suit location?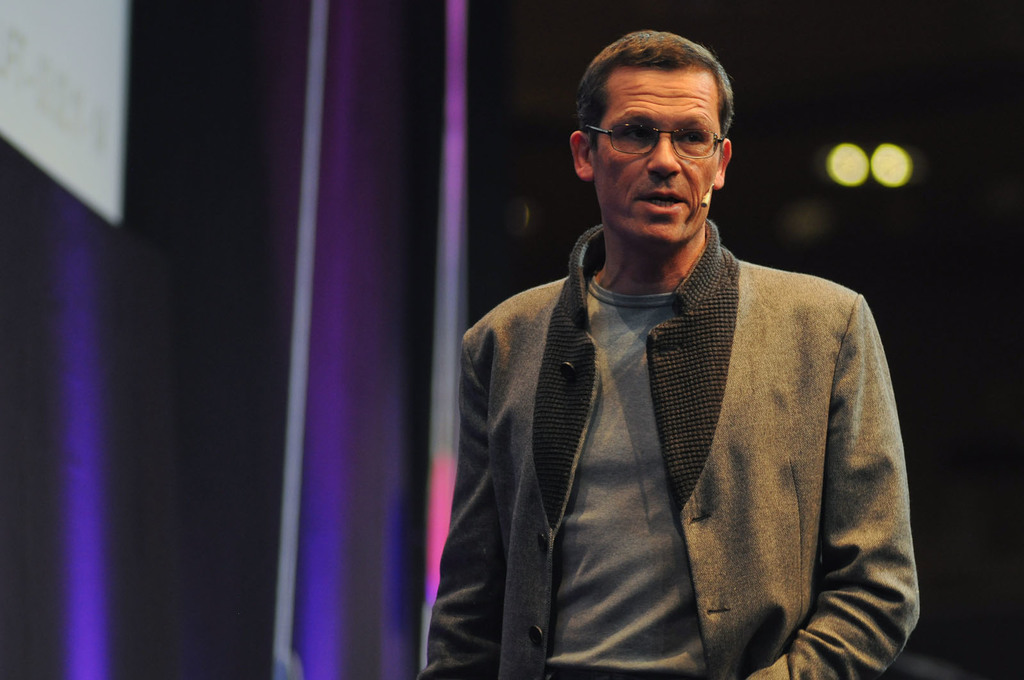
detection(419, 130, 979, 679)
